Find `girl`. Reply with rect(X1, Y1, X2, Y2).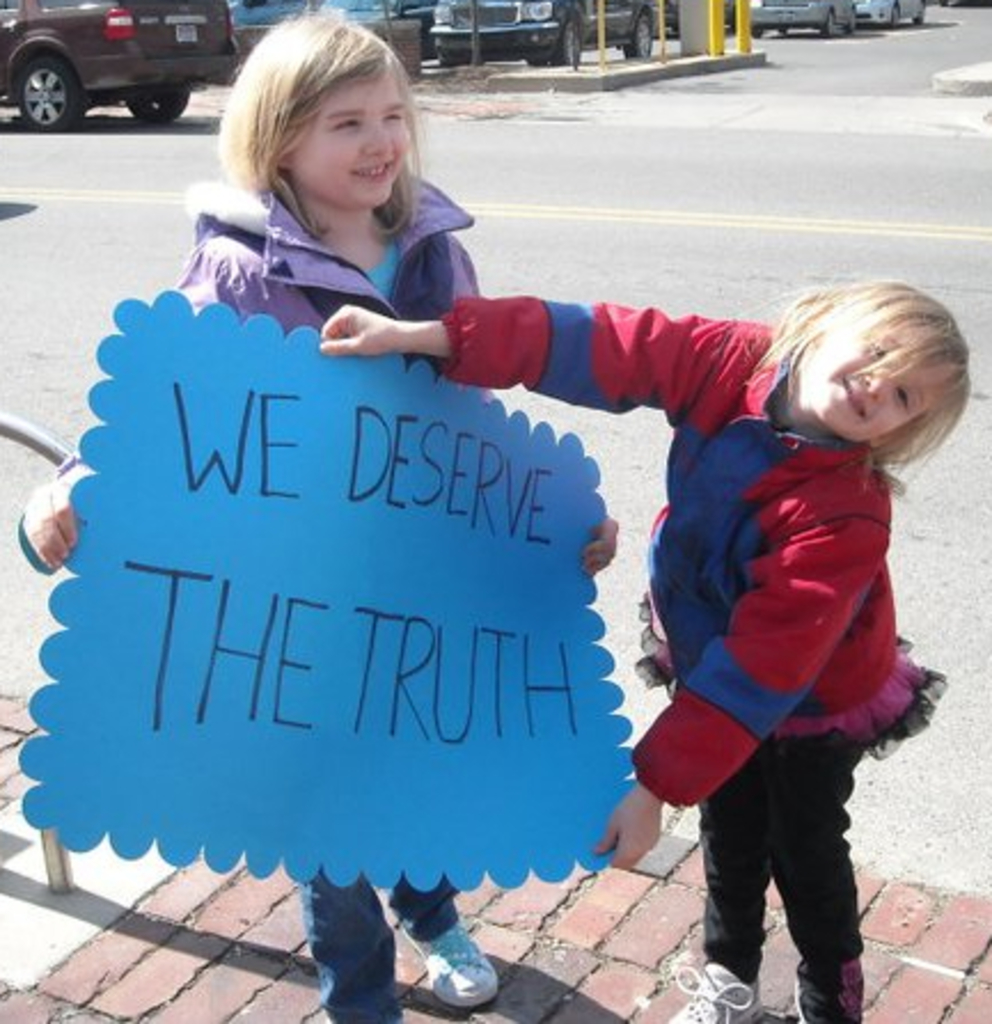
rect(323, 275, 978, 1022).
